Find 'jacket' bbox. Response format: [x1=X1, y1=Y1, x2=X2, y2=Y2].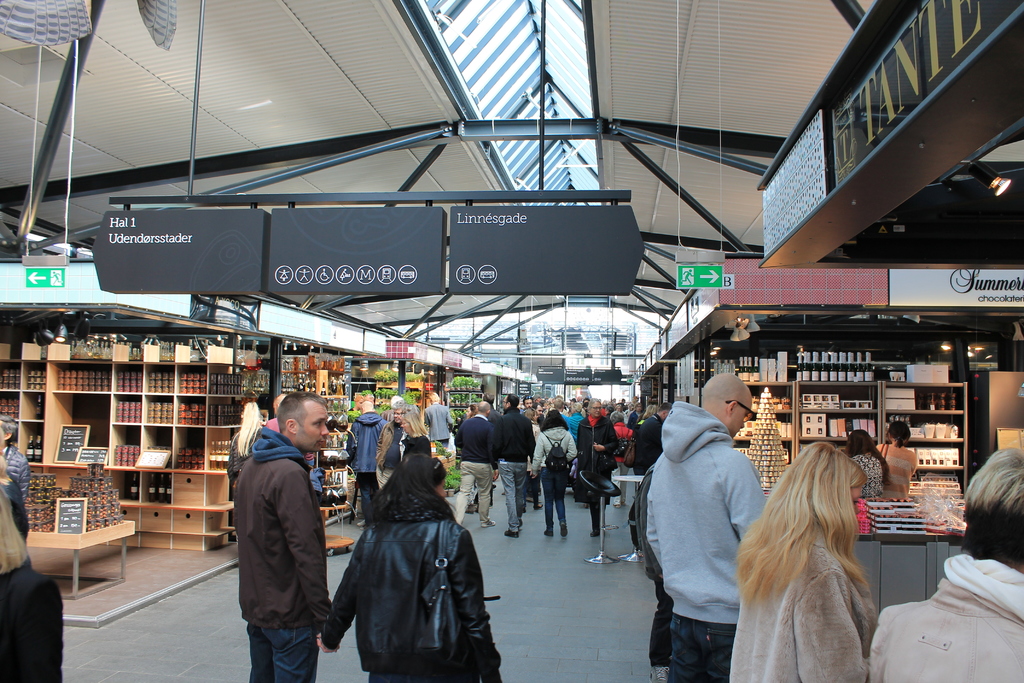
[x1=326, y1=449, x2=485, y2=682].
